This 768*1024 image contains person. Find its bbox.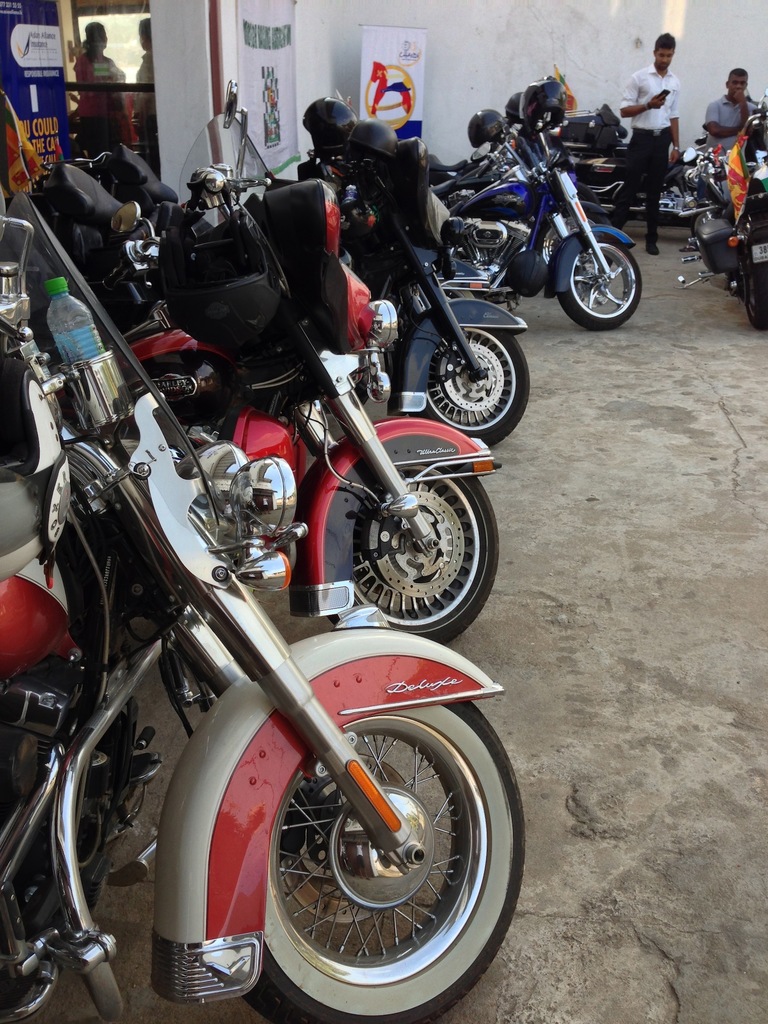
617 34 678 259.
